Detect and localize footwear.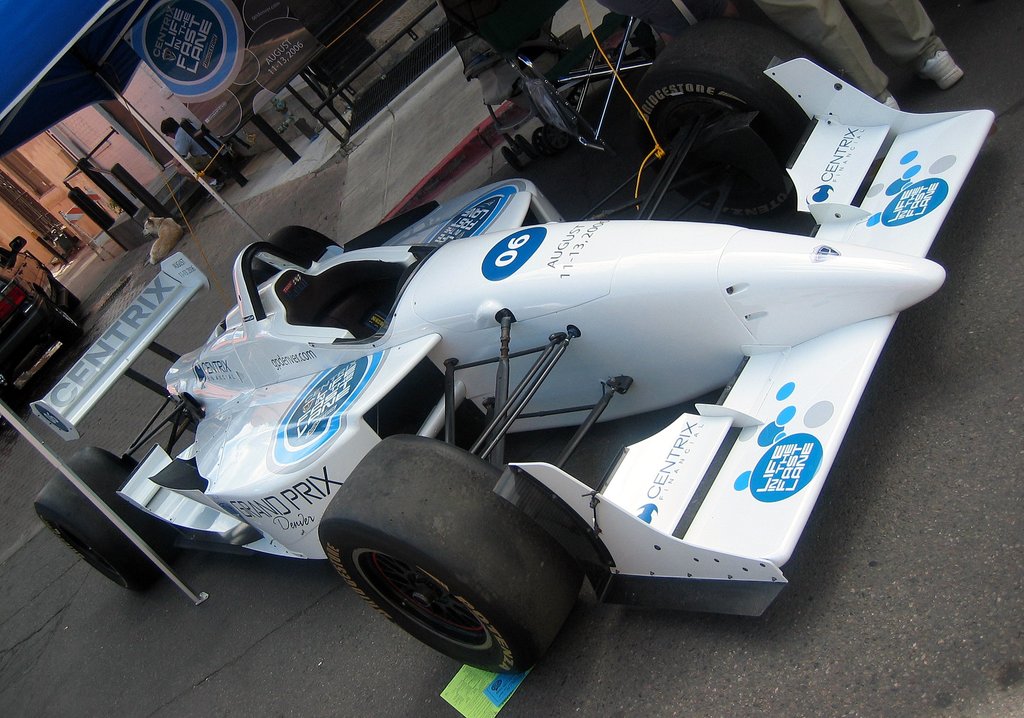
Localized at bbox(206, 177, 224, 200).
